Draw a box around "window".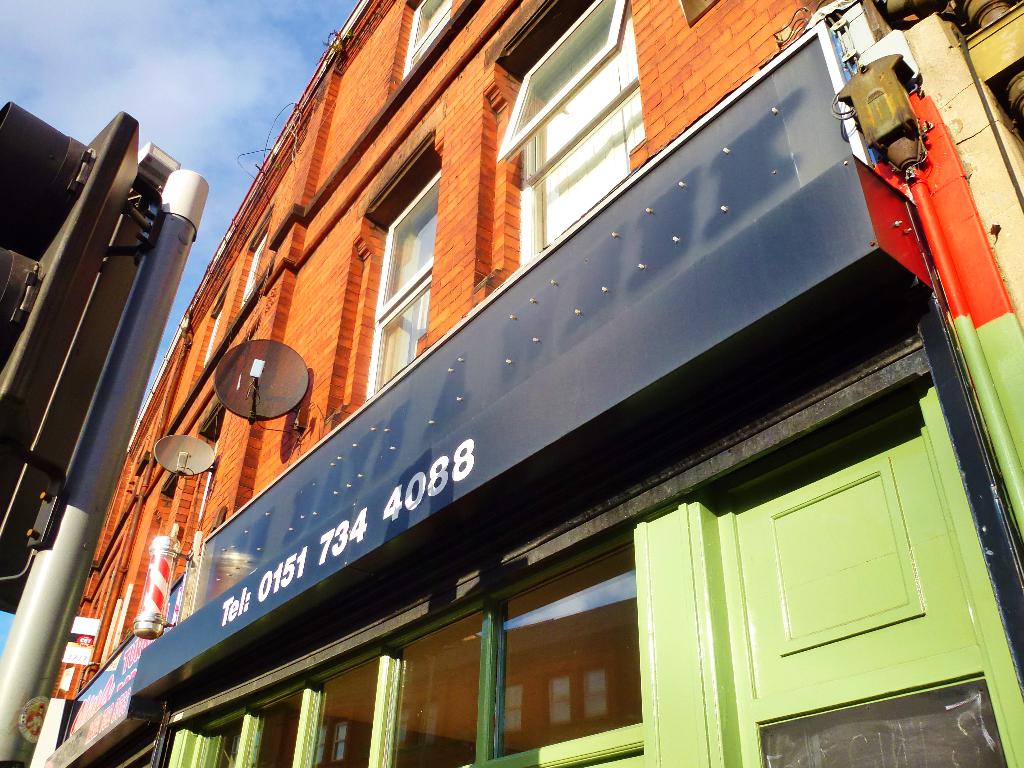
bbox=(404, 0, 456, 68).
